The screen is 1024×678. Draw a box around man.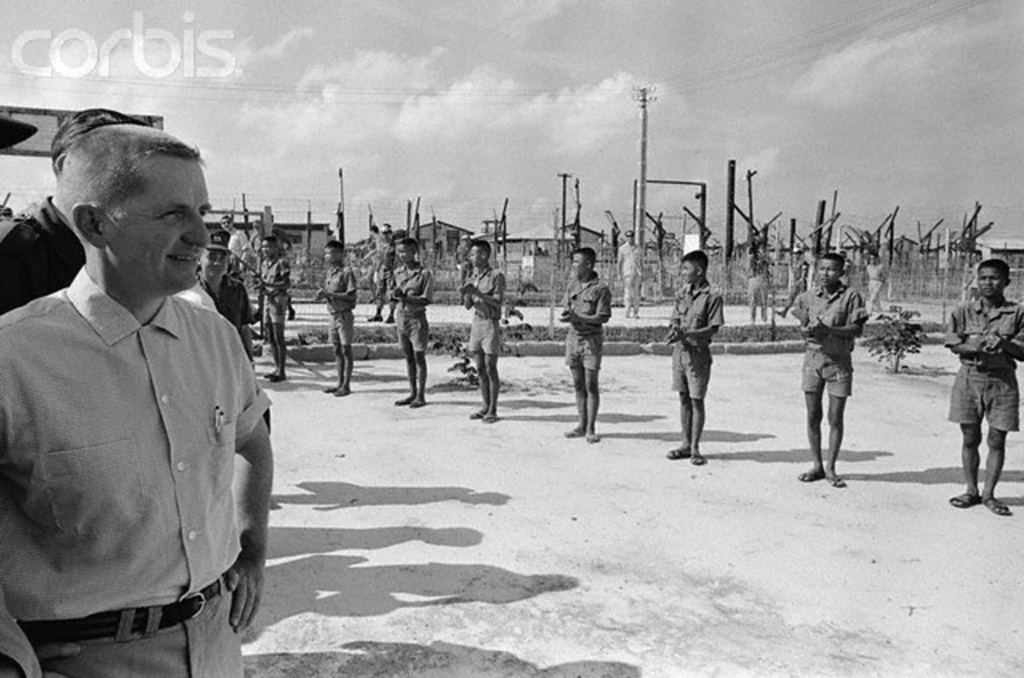
bbox=(385, 236, 432, 406).
